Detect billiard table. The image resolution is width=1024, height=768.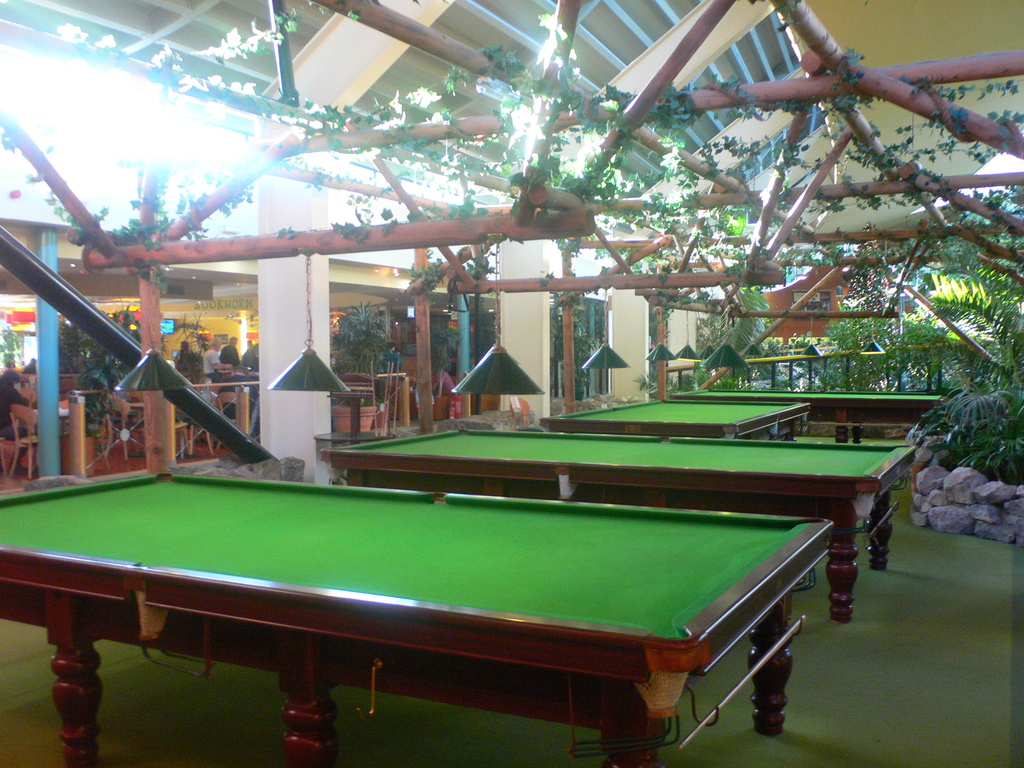
[542,399,812,440].
